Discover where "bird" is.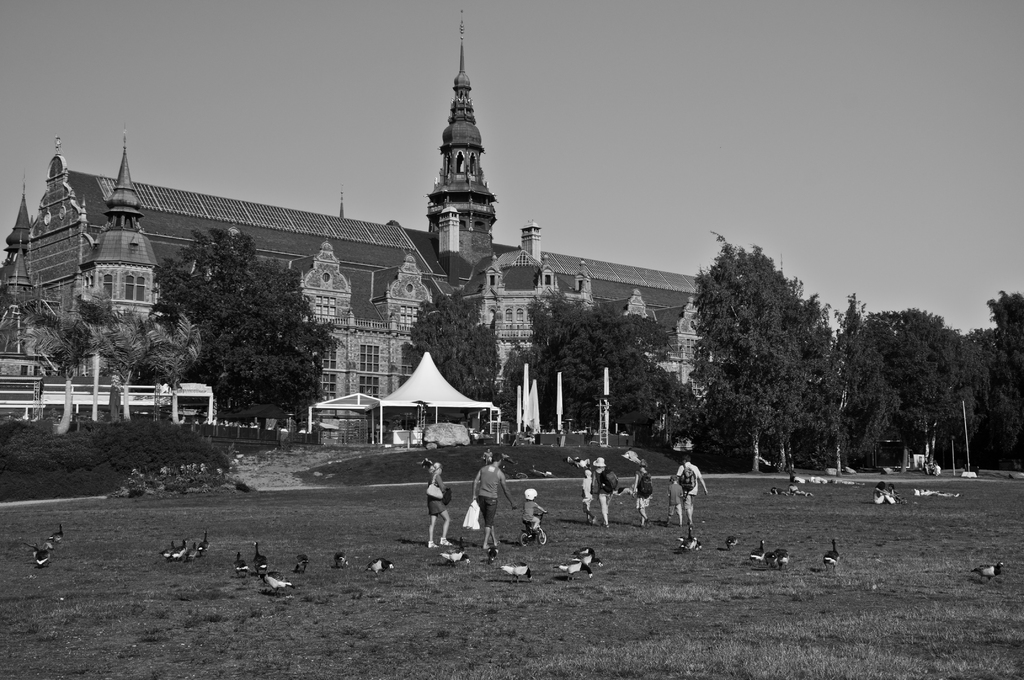
Discovered at Rect(723, 534, 743, 549).
